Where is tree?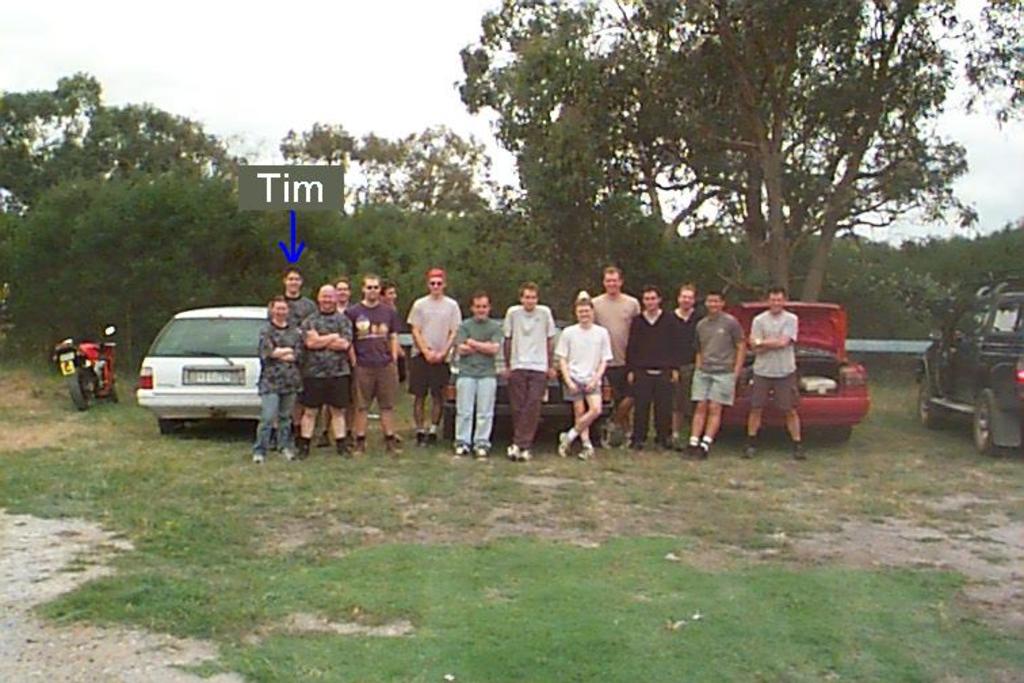
Rect(450, 187, 1023, 350).
